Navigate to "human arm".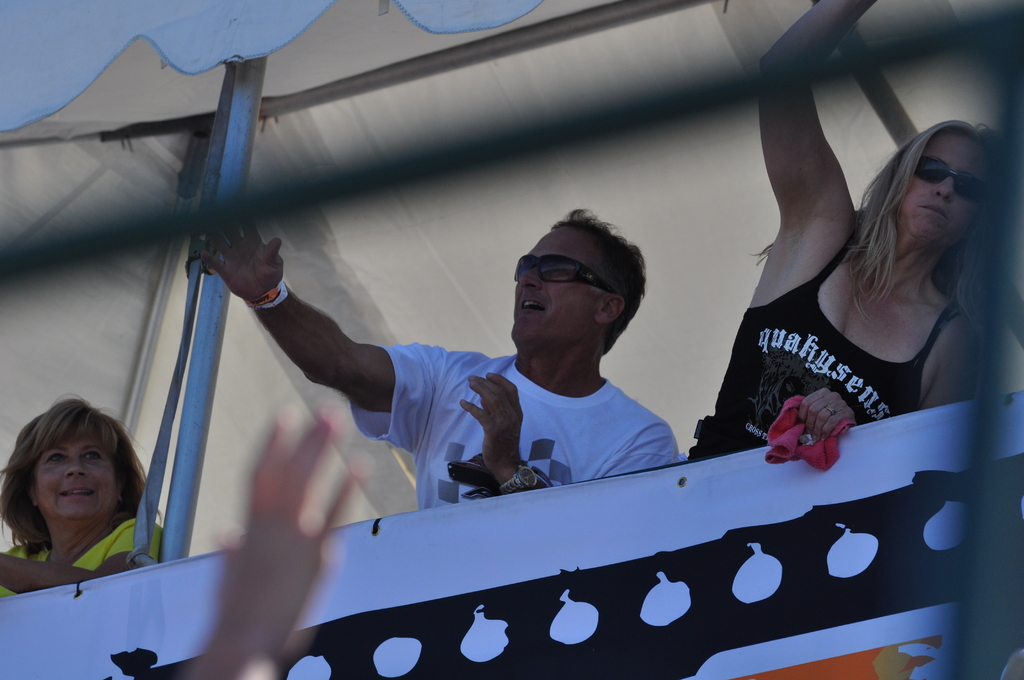
Navigation target: {"x1": 186, "y1": 234, "x2": 434, "y2": 494}.
